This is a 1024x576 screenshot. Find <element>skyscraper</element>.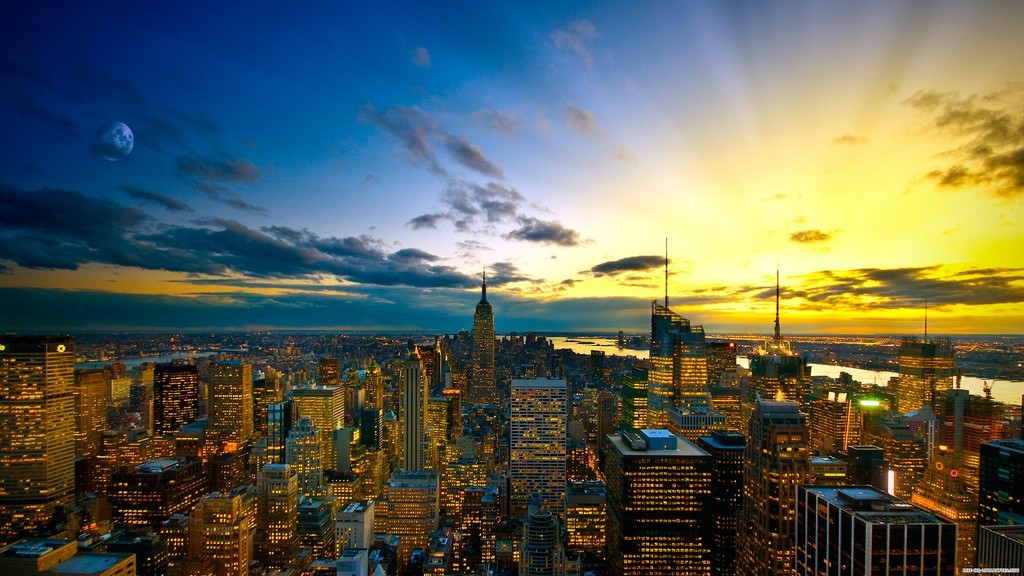
Bounding box: (x1=406, y1=350, x2=431, y2=484).
